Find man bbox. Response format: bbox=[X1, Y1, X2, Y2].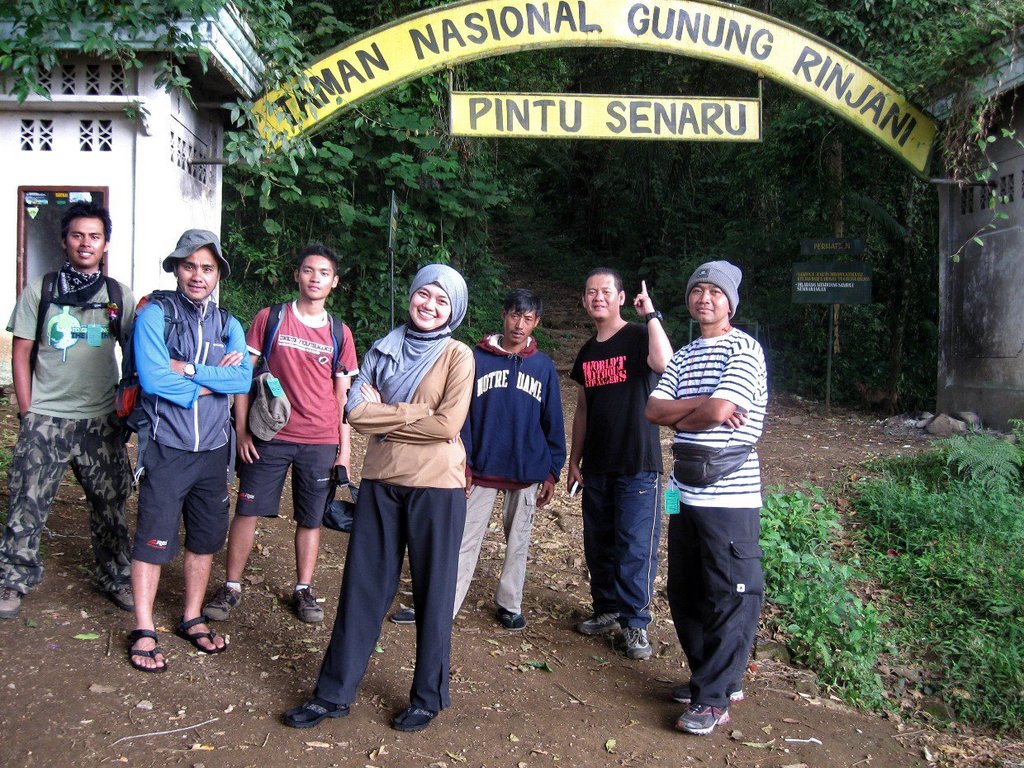
bbox=[642, 251, 768, 733].
